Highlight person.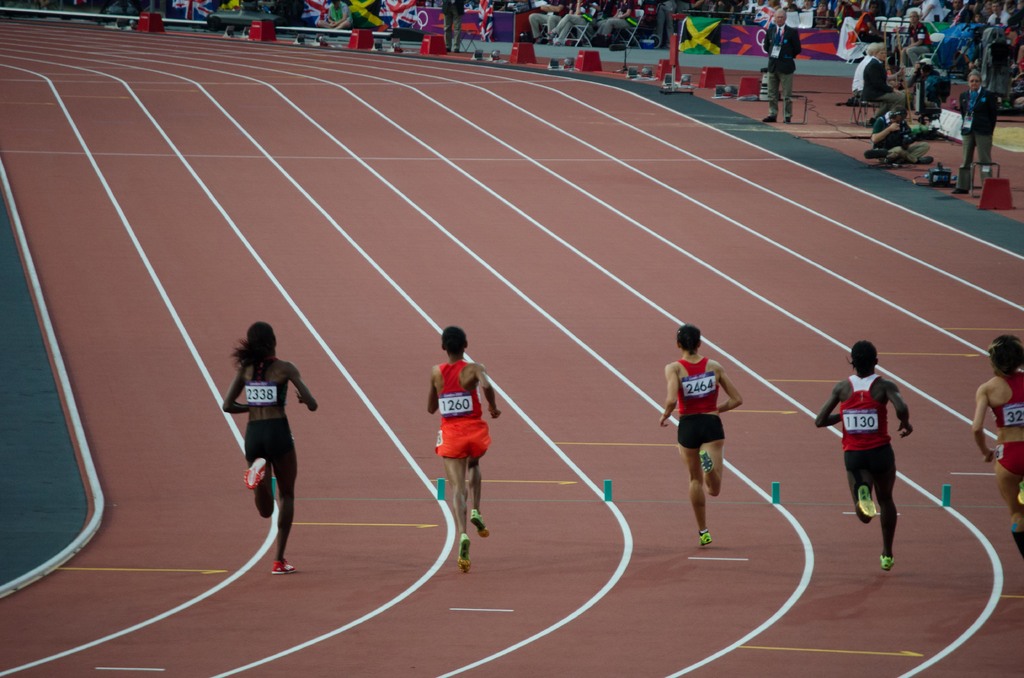
Highlighted region: 811:340:915:574.
